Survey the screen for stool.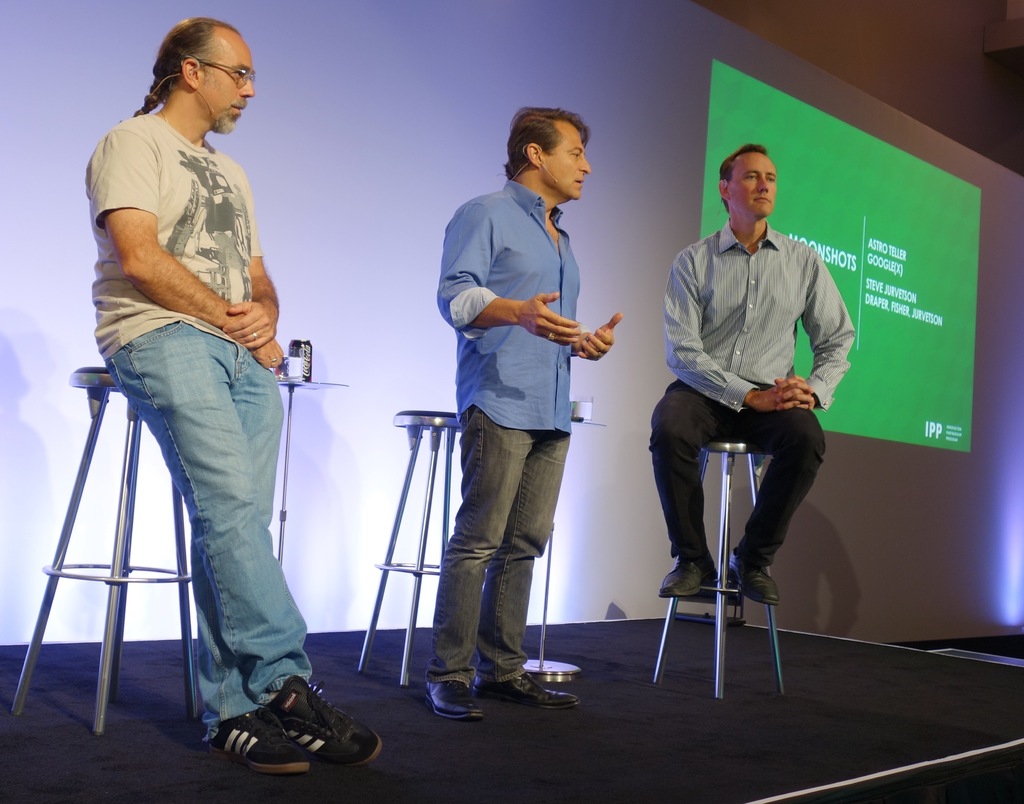
Survey found: region(652, 440, 790, 698).
